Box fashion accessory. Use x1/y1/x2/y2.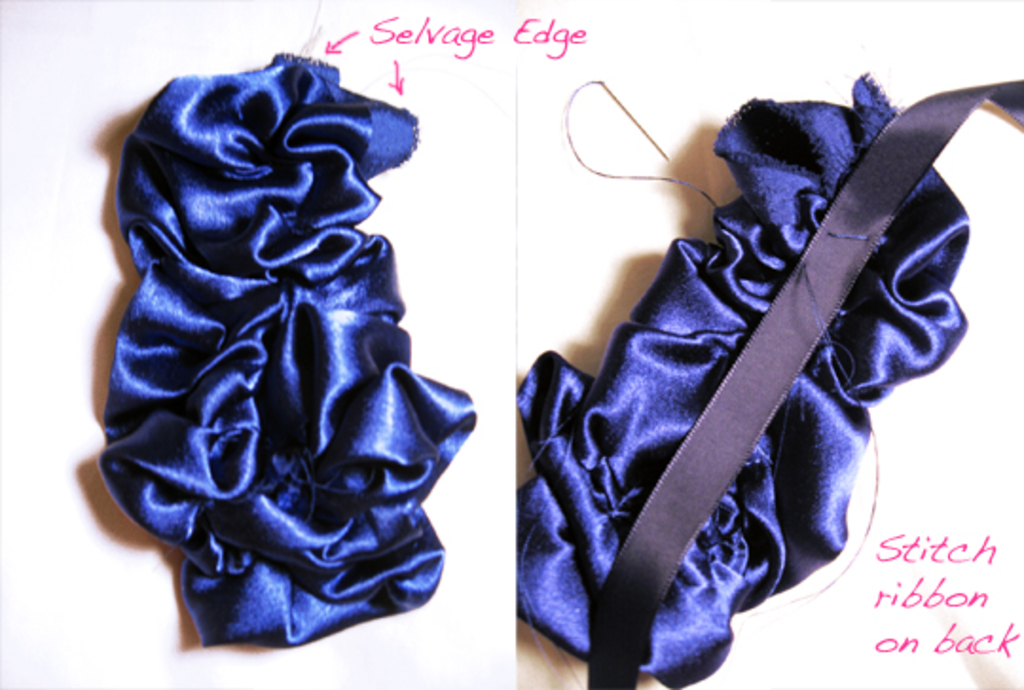
514/72/1022/688.
